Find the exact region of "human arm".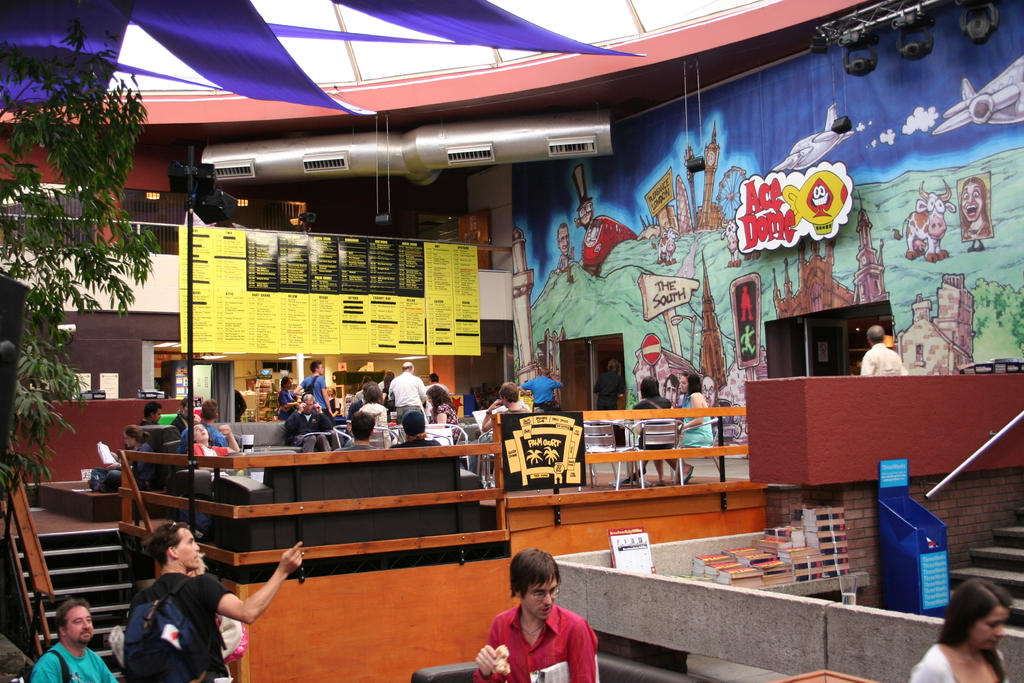
Exact region: crop(516, 377, 536, 390).
